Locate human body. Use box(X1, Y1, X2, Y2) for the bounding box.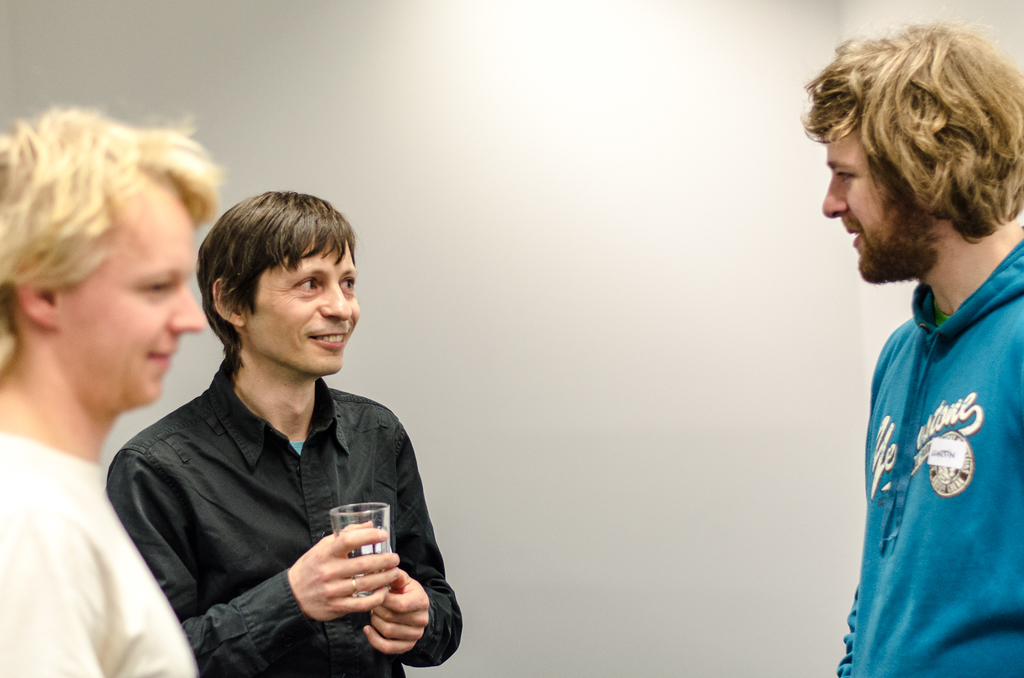
box(110, 366, 467, 677).
